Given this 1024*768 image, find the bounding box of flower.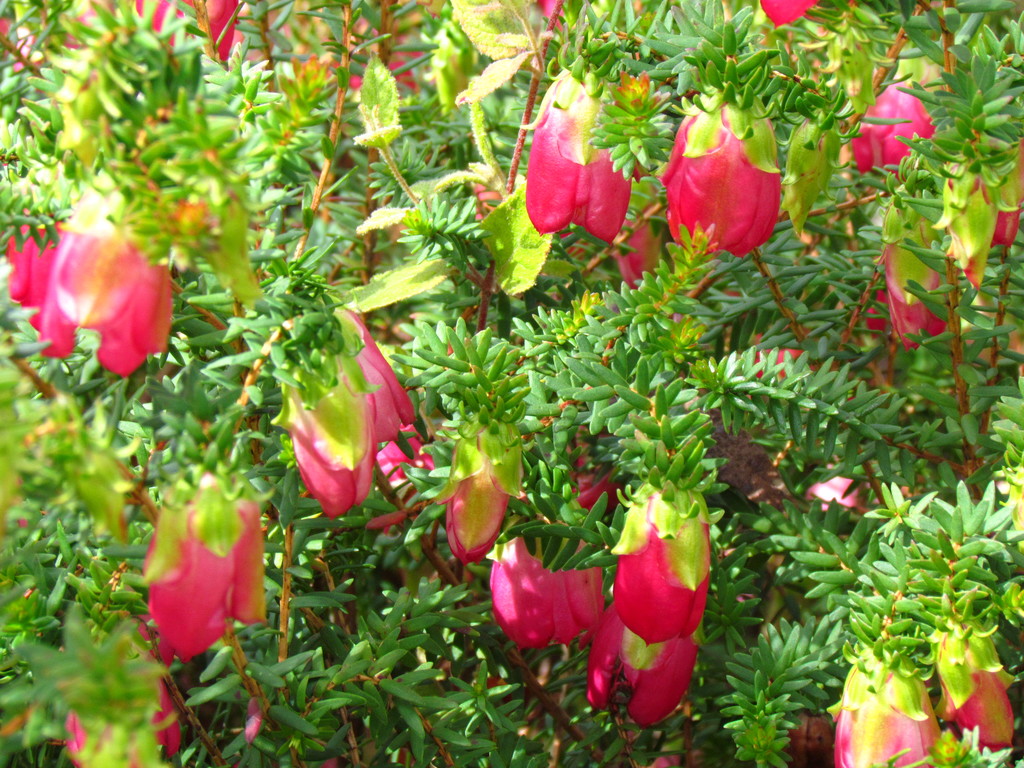
880 237 963 358.
